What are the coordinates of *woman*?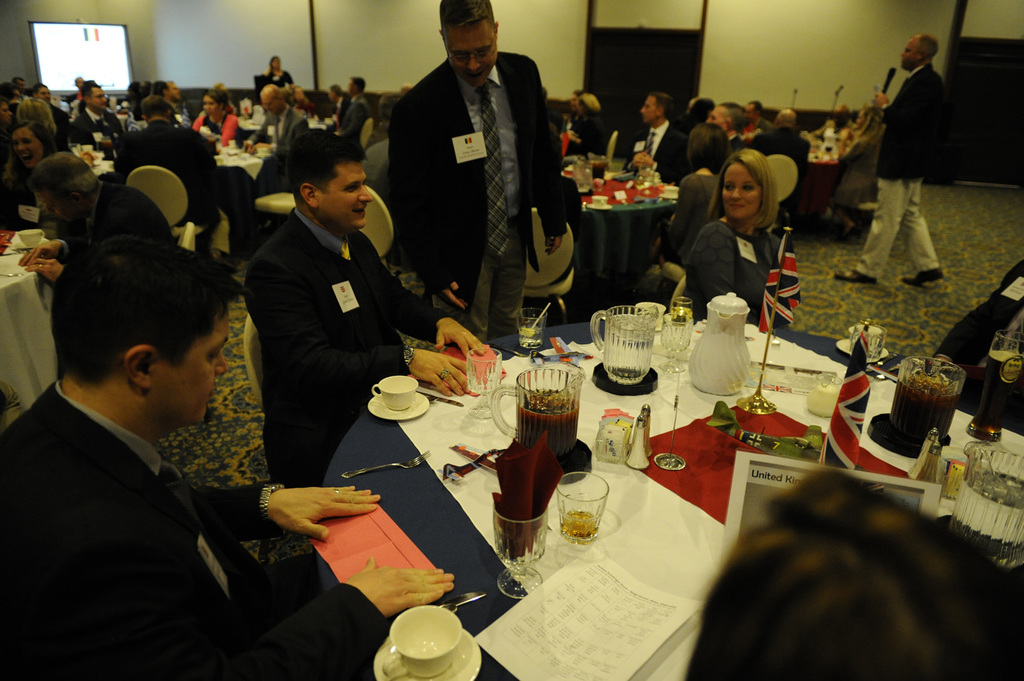
0/116/66/230.
